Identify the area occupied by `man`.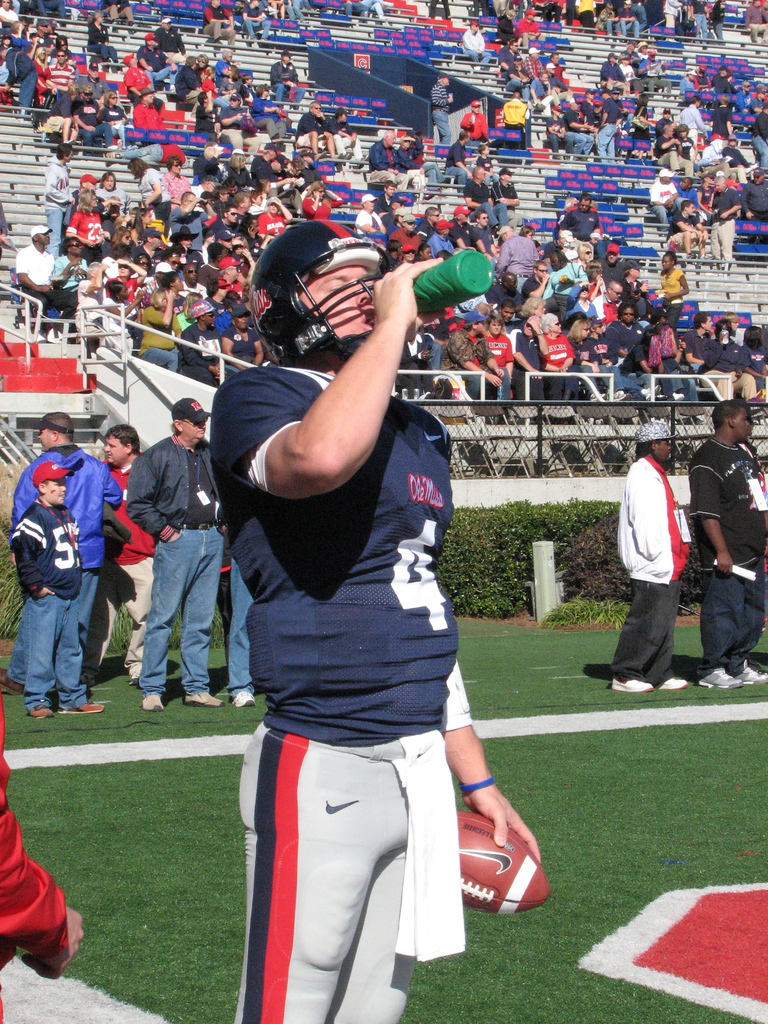
Area: select_region(683, 73, 697, 94).
